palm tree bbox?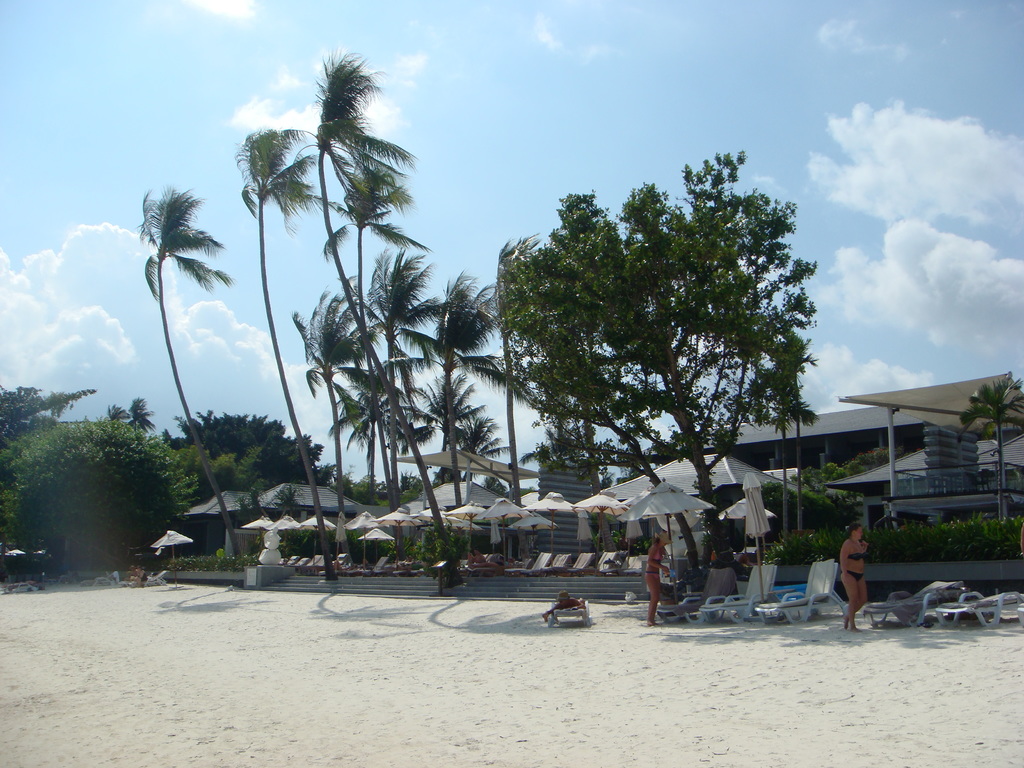
[138, 182, 236, 566]
